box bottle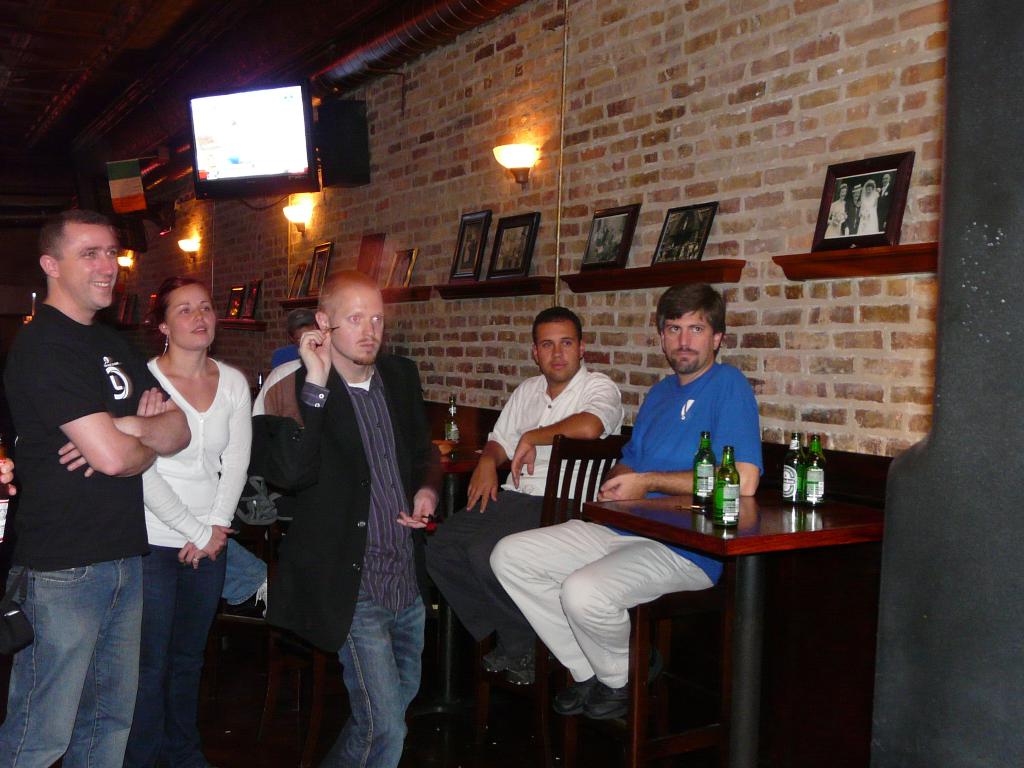
[left=443, top=394, right=458, bottom=450]
